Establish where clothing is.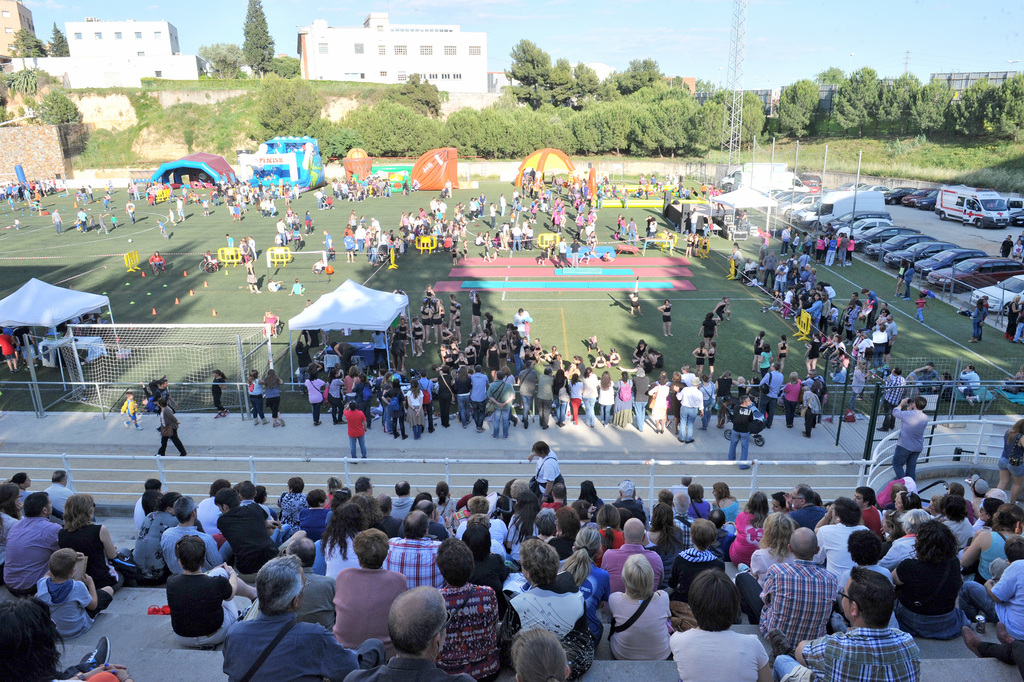
Established at select_region(648, 524, 681, 578).
